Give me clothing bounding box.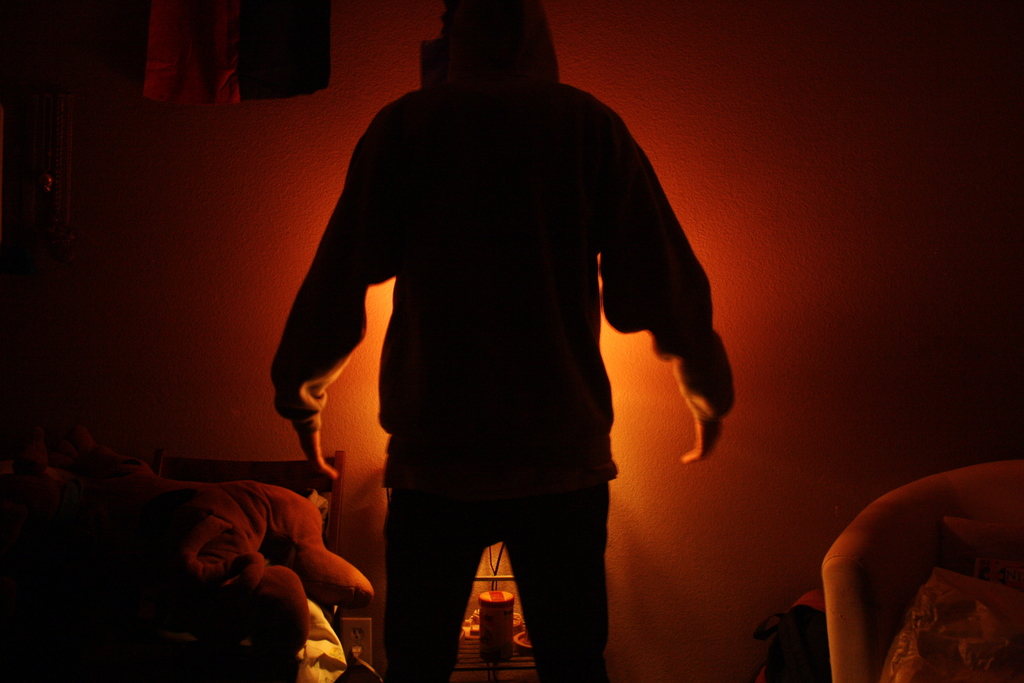
l=276, t=56, r=700, b=608.
